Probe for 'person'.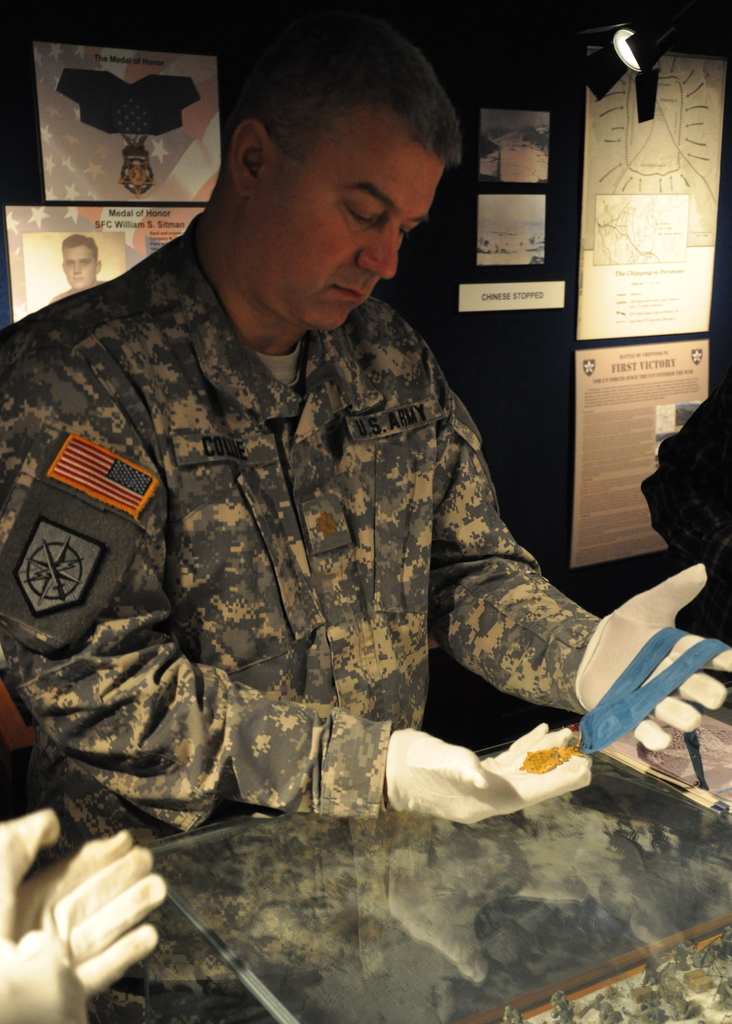
Probe result: 0, 0, 731, 880.
